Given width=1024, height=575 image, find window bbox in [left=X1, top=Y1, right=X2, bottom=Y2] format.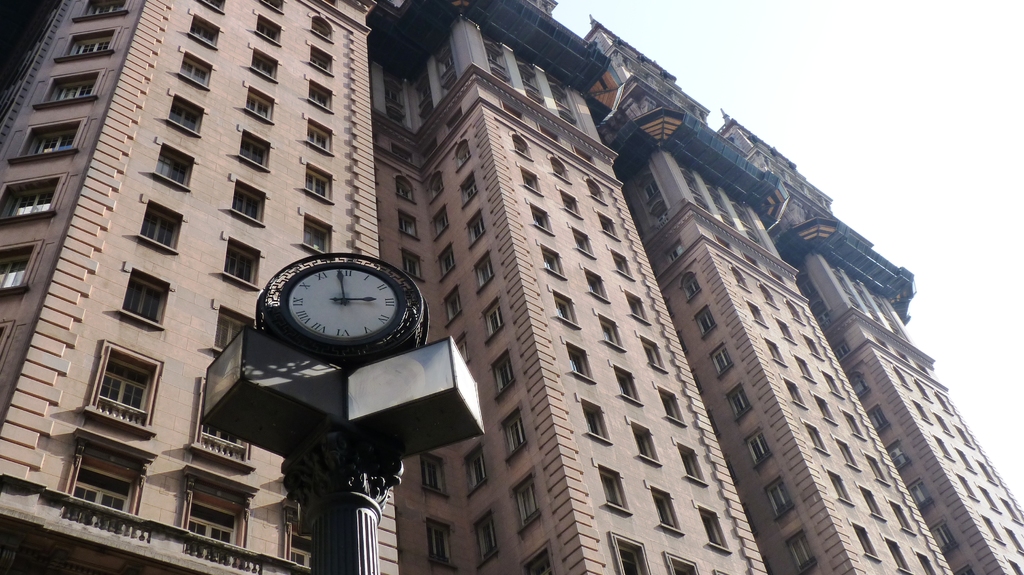
[left=716, top=235, right=729, bottom=249].
